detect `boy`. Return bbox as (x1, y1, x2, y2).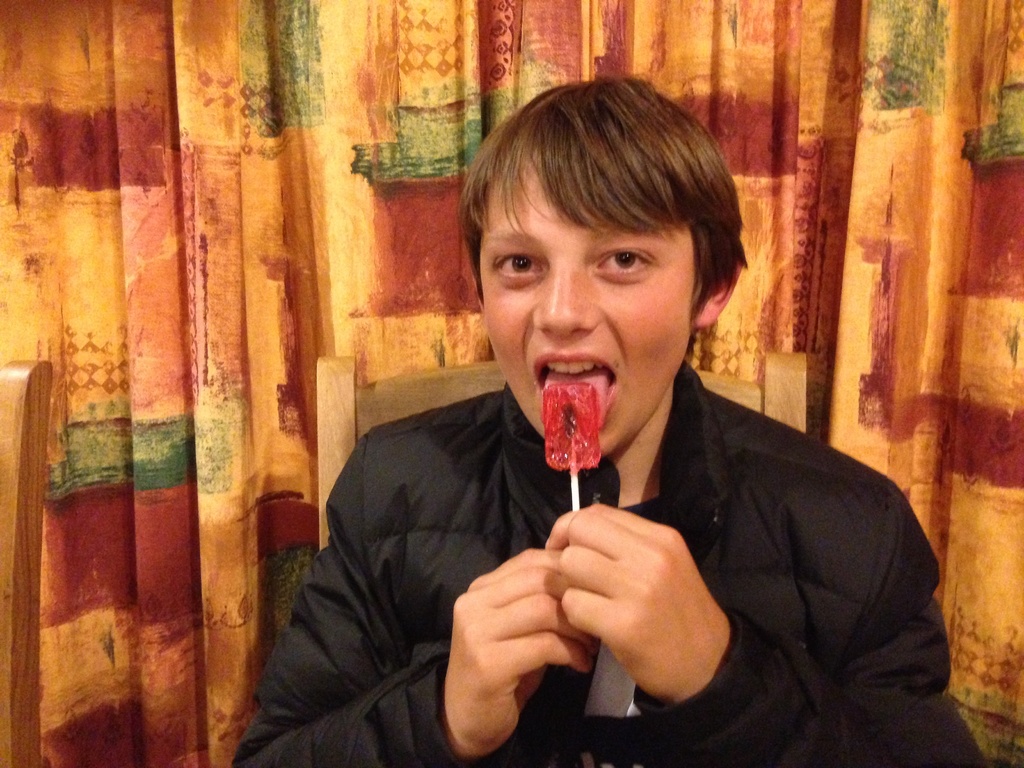
(276, 104, 883, 741).
